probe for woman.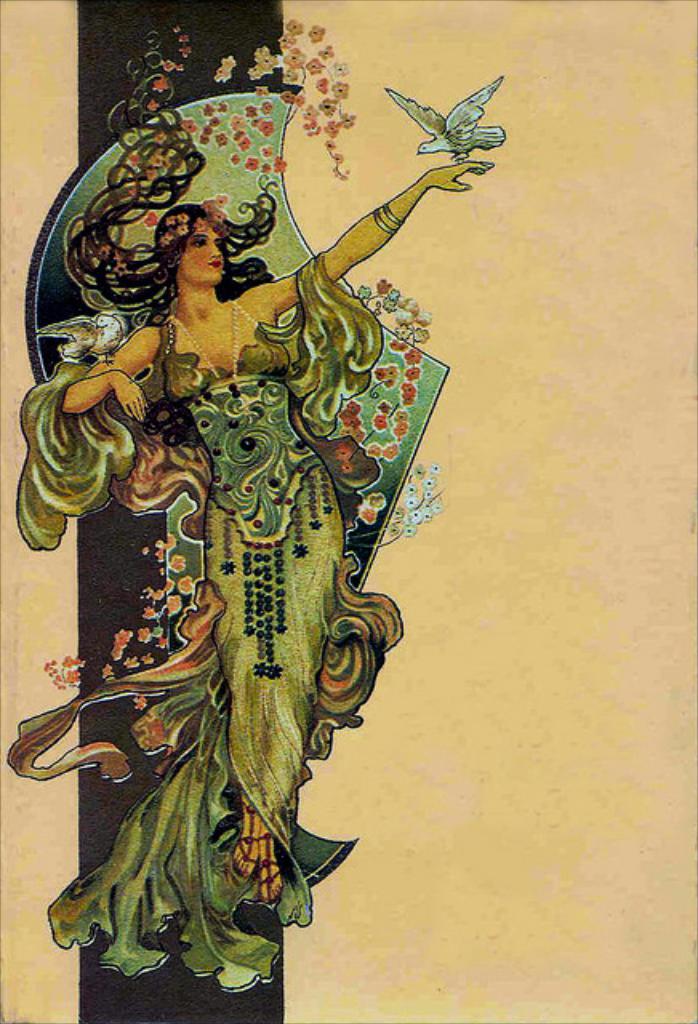
Probe result: (34,50,493,912).
